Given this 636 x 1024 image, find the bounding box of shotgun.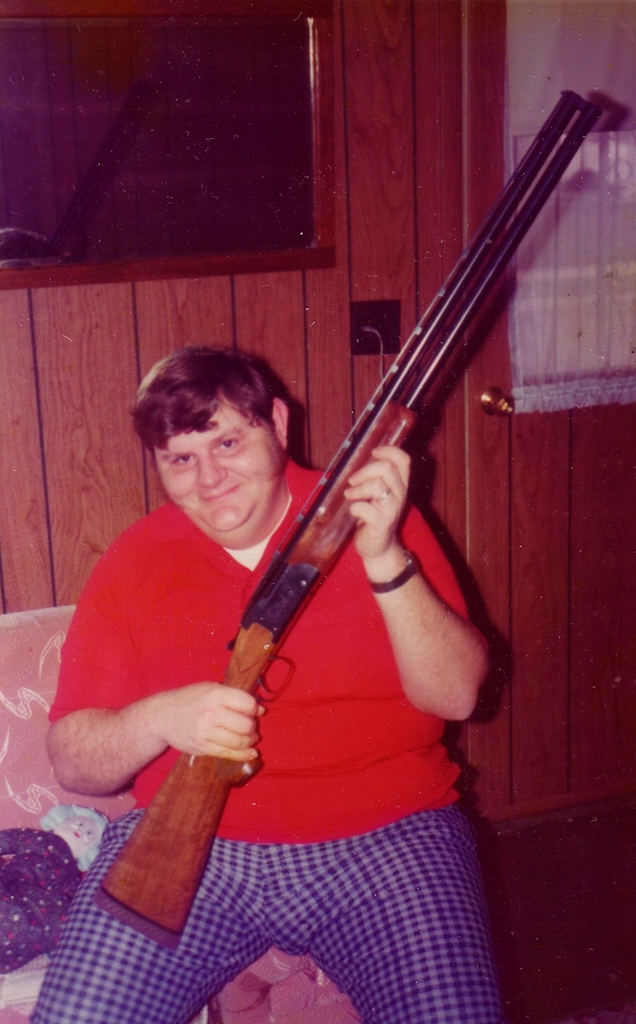
[x1=97, y1=88, x2=601, y2=950].
